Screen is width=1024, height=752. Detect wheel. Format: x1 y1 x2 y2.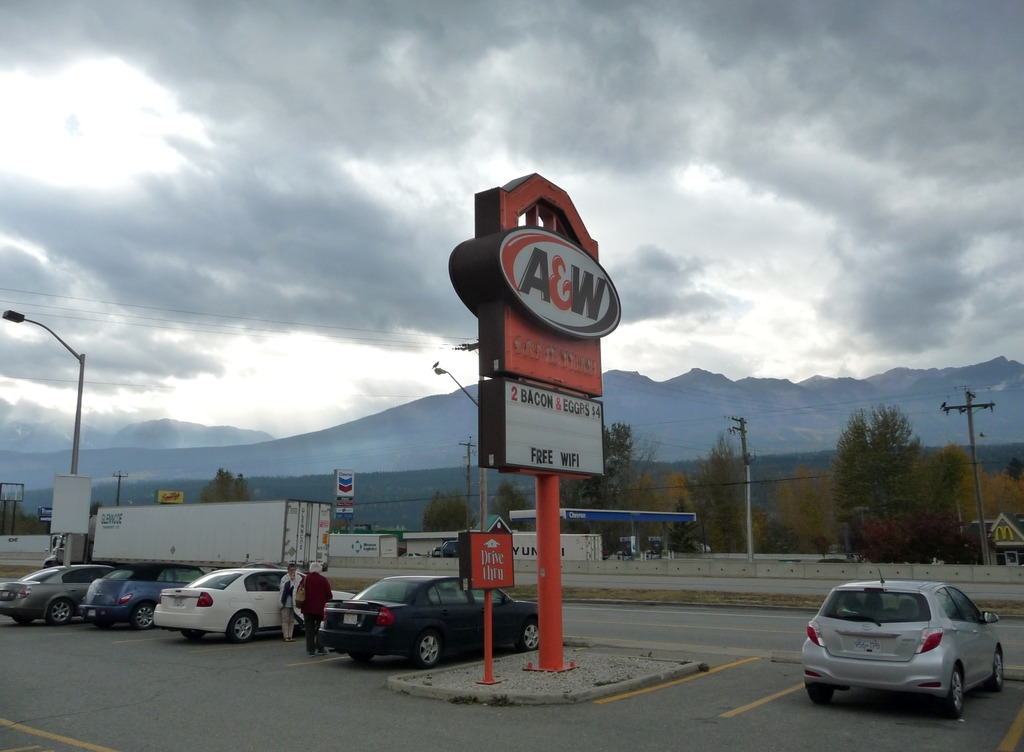
940 673 963 723.
